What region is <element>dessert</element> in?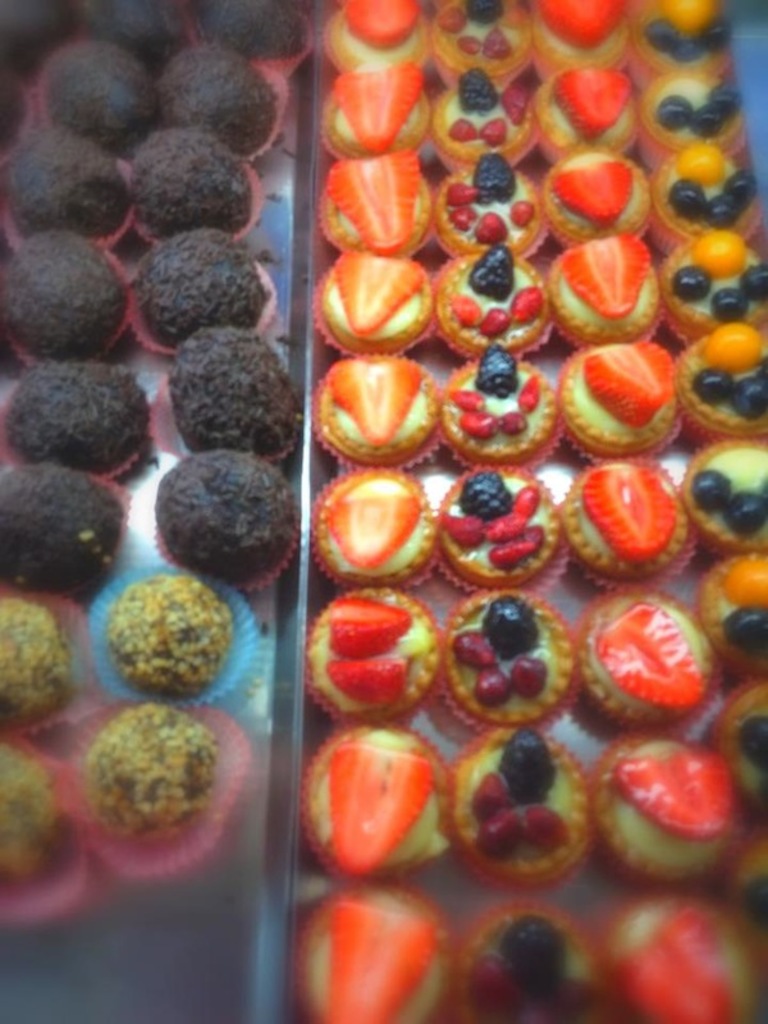
305,723,456,870.
